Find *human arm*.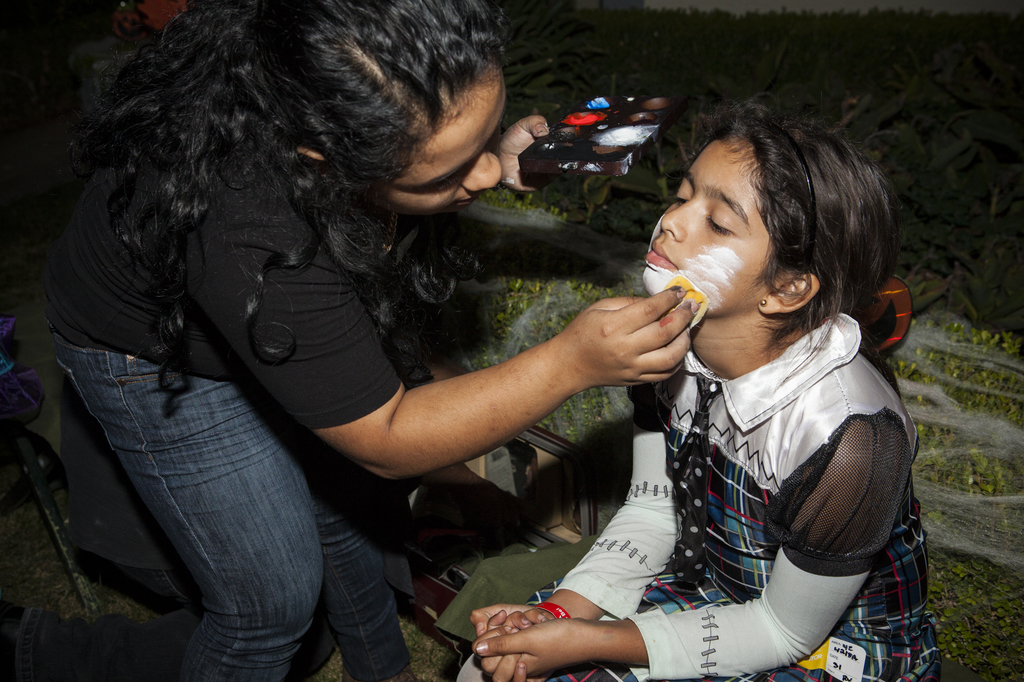
Rect(461, 415, 909, 679).
